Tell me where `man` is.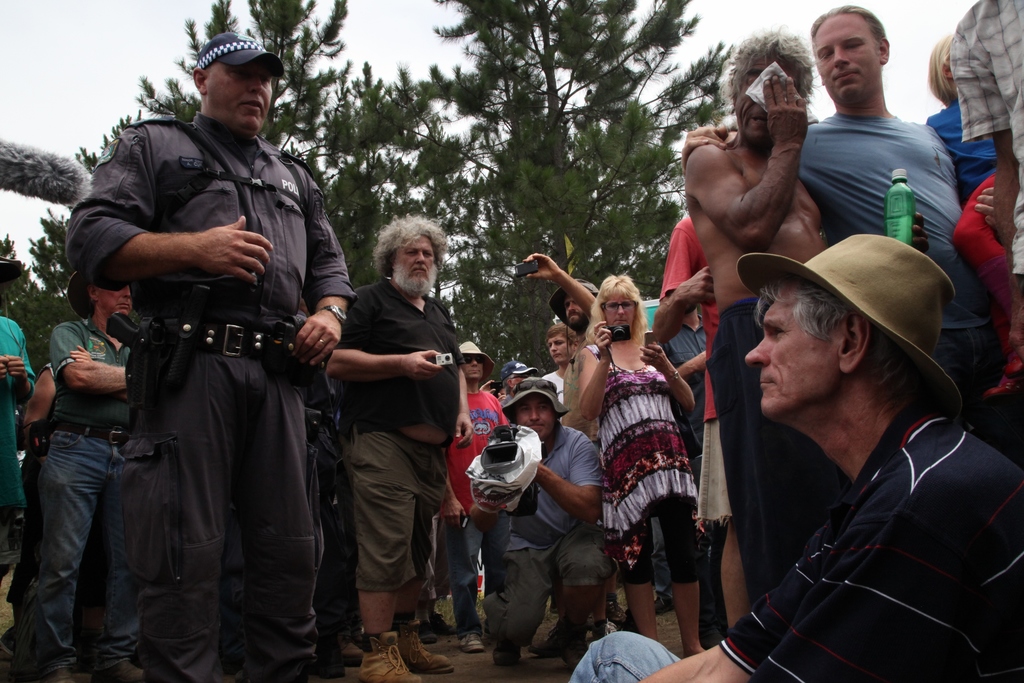
`man` is at (451,334,511,656).
